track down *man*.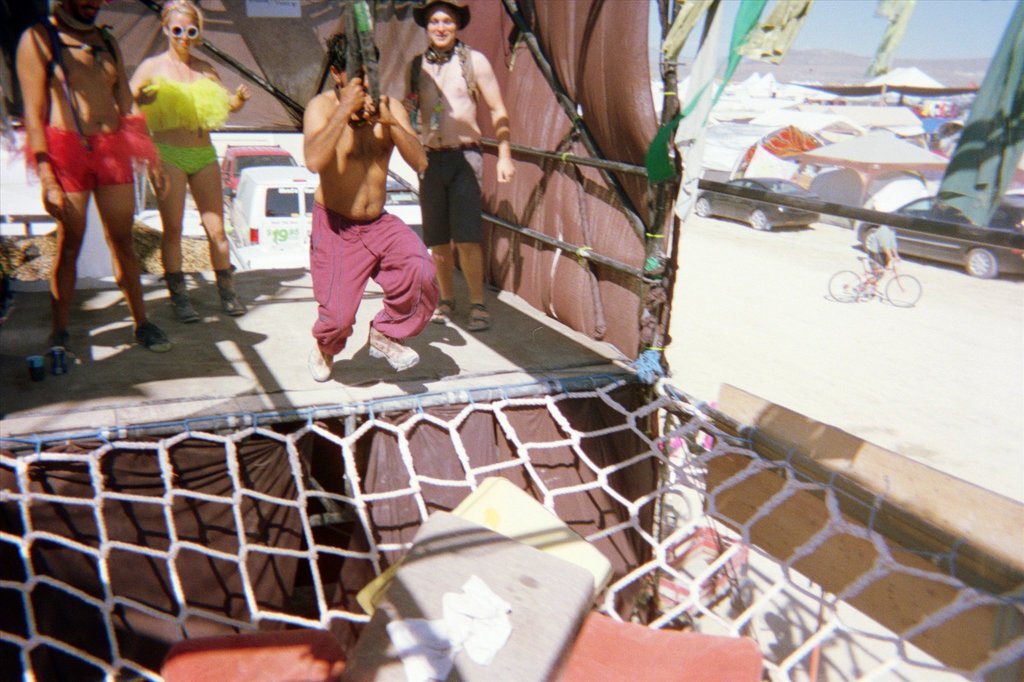
Tracked to <bbox>856, 223, 900, 294</bbox>.
